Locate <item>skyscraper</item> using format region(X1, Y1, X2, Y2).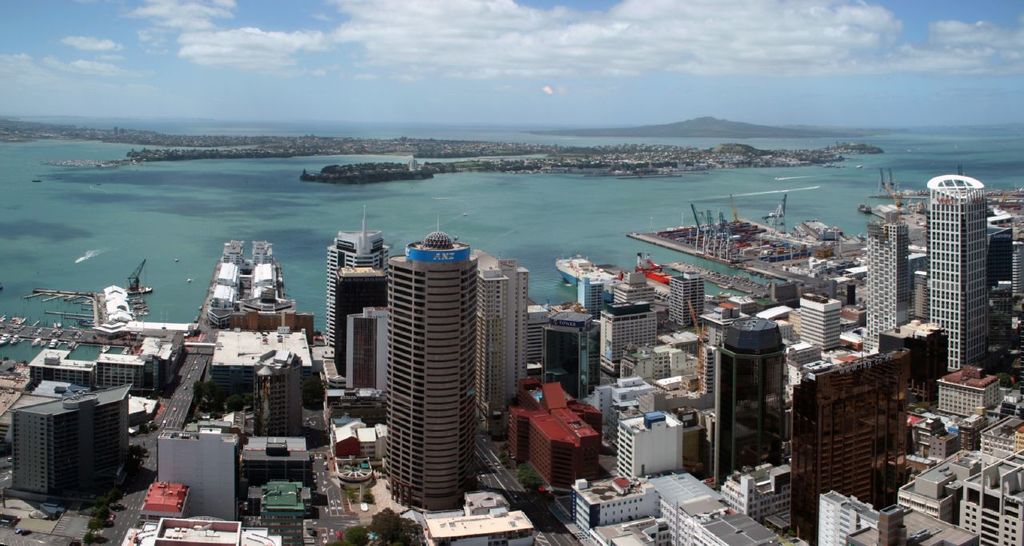
region(366, 203, 506, 500).
